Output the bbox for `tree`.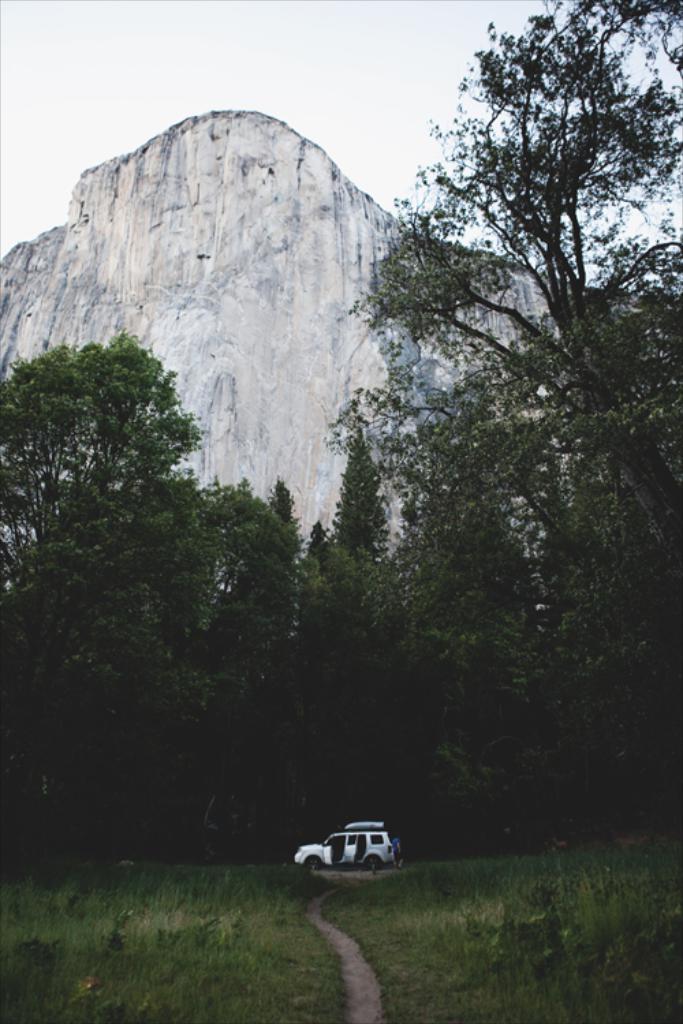
rect(5, 329, 290, 855).
